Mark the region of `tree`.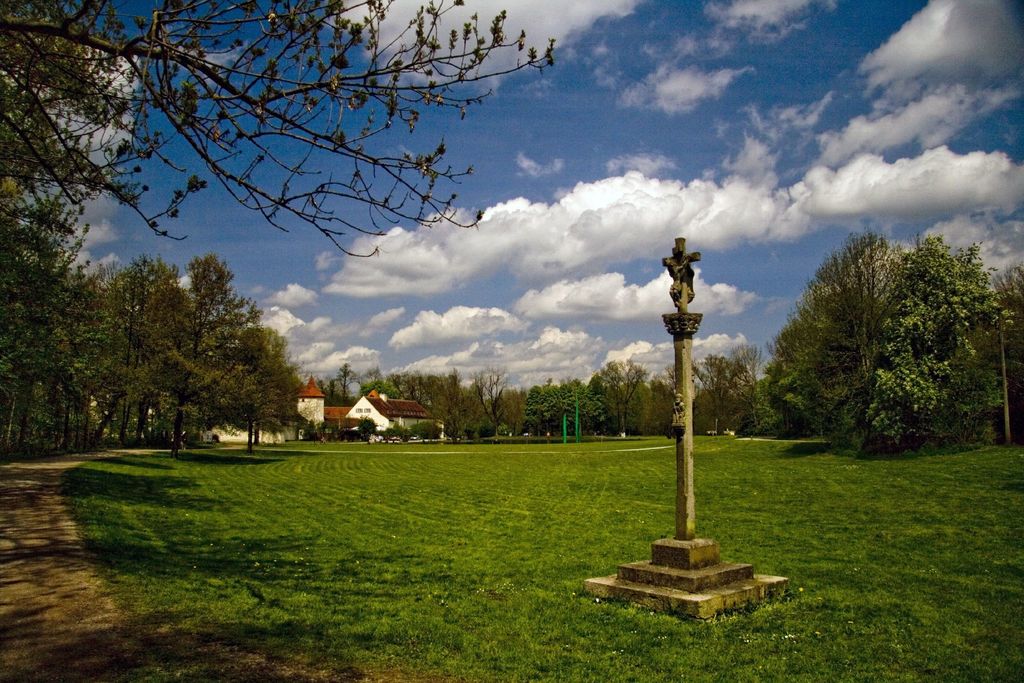
Region: {"left": 691, "top": 343, "right": 762, "bottom": 441}.
